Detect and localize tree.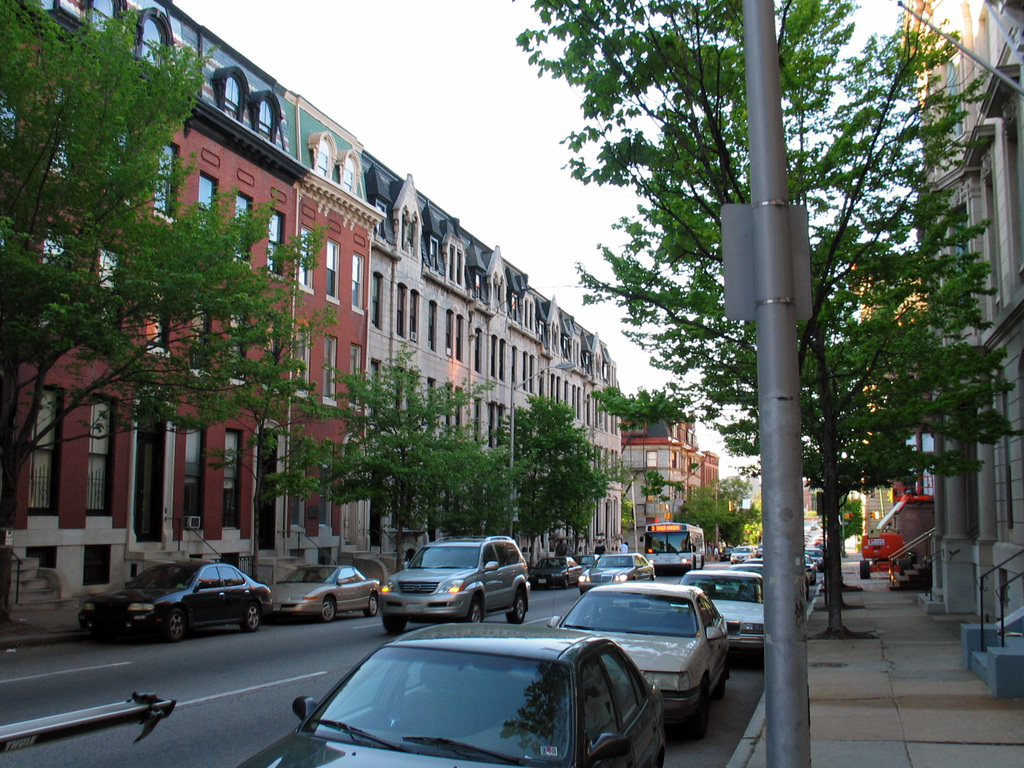
Localized at [15, 31, 290, 602].
